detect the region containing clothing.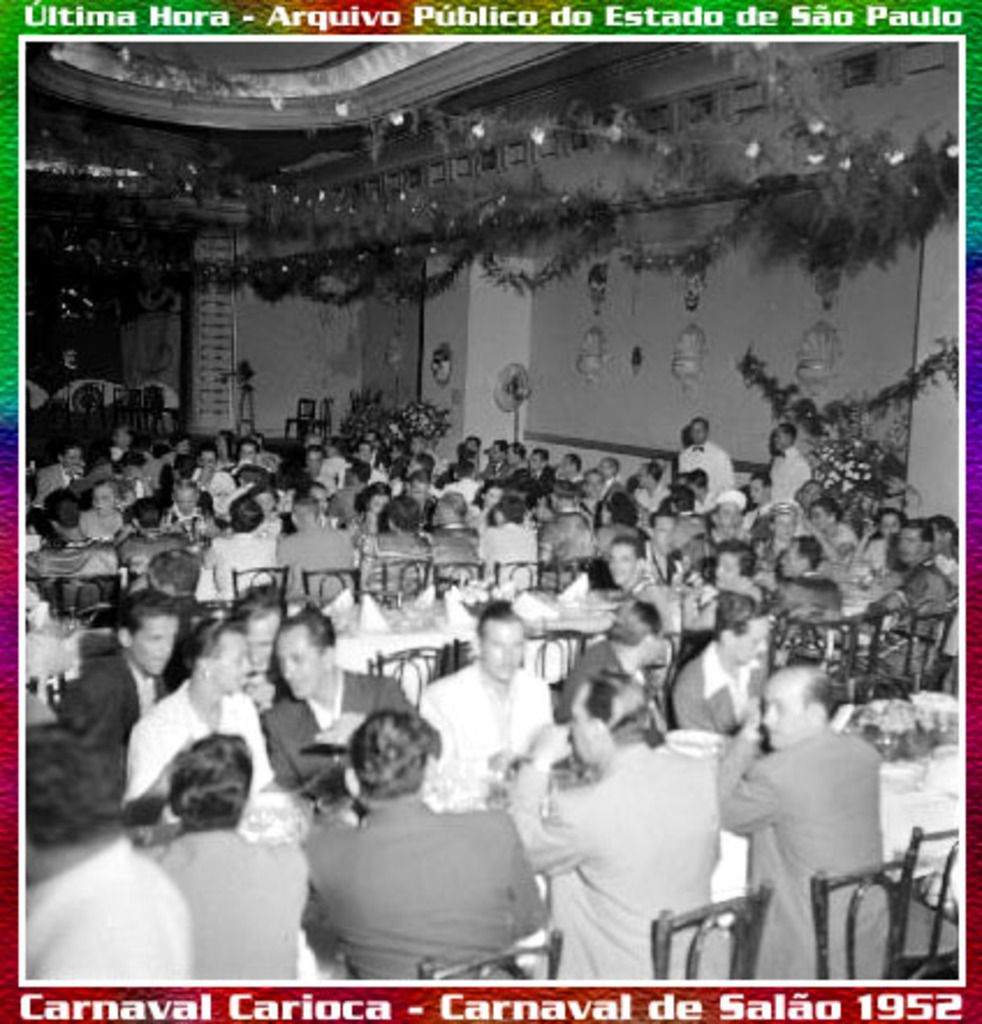
(x1=199, y1=473, x2=222, y2=498).
